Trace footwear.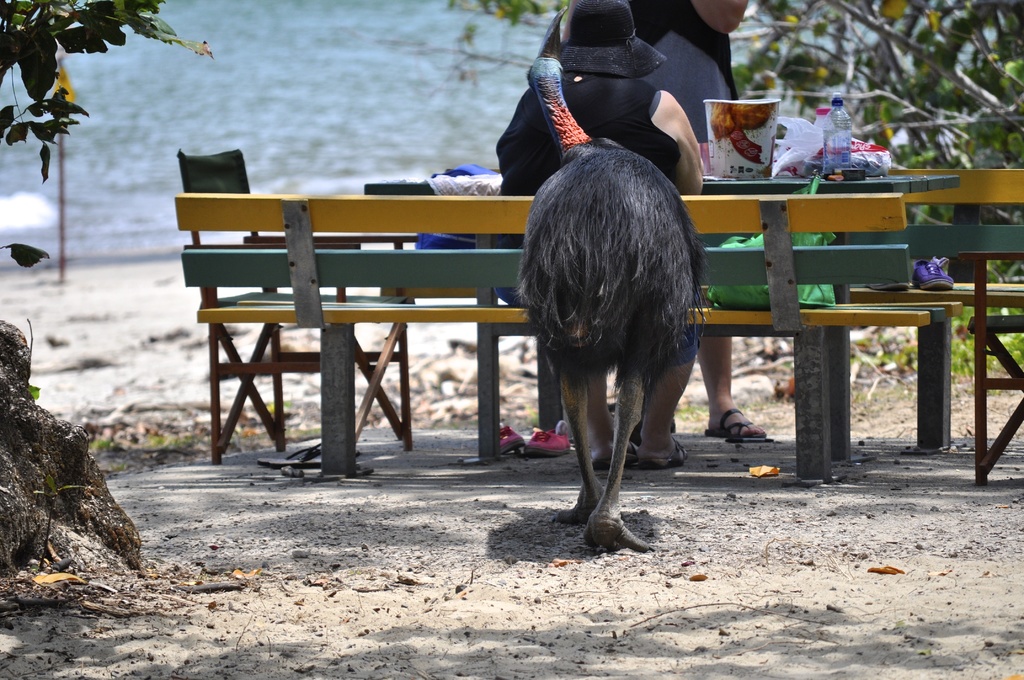
Traced to rect(257, 441, 323, 462).
